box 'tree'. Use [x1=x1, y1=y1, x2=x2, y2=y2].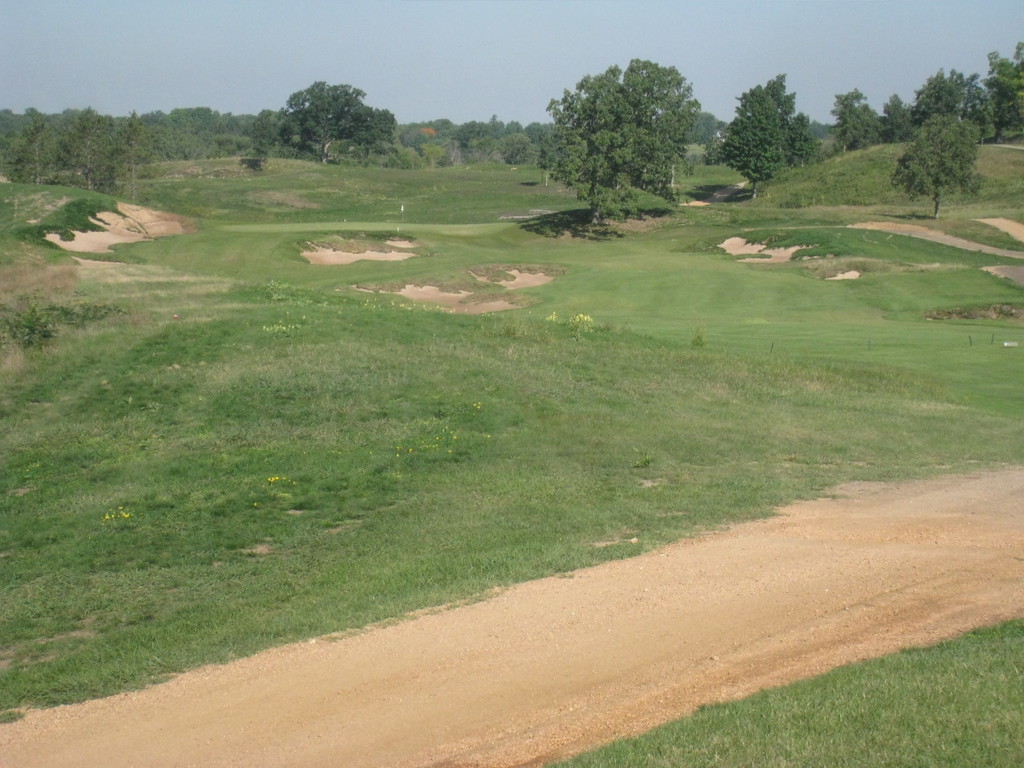
[x1=707, y1=74, x2=826, y2=186].
